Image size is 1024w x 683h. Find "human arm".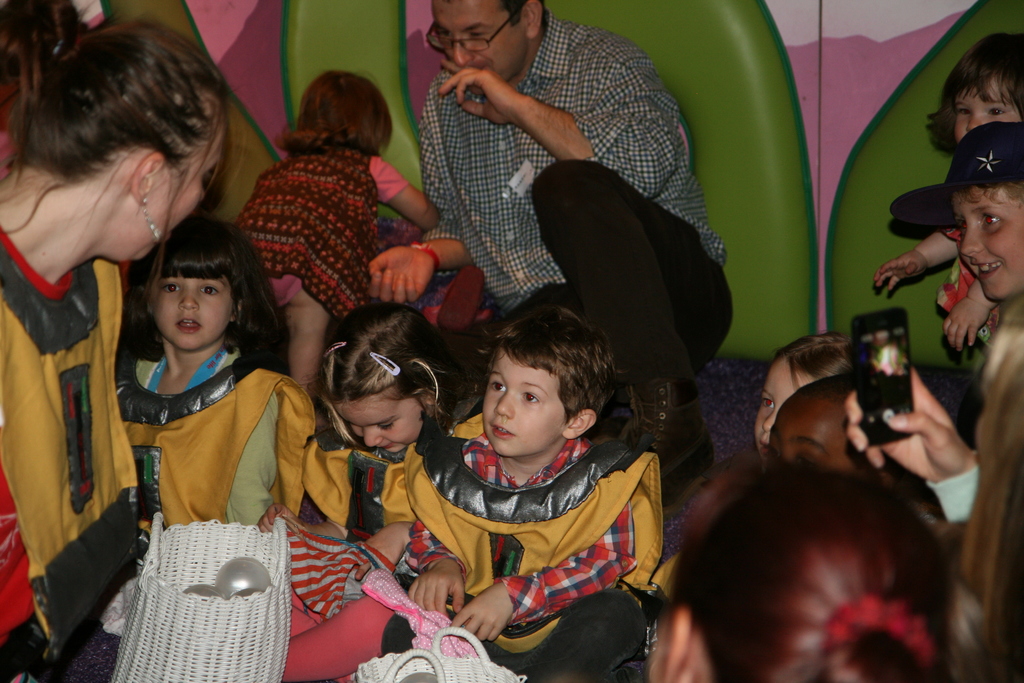
<region>360, 505, 424, 559</region>.
